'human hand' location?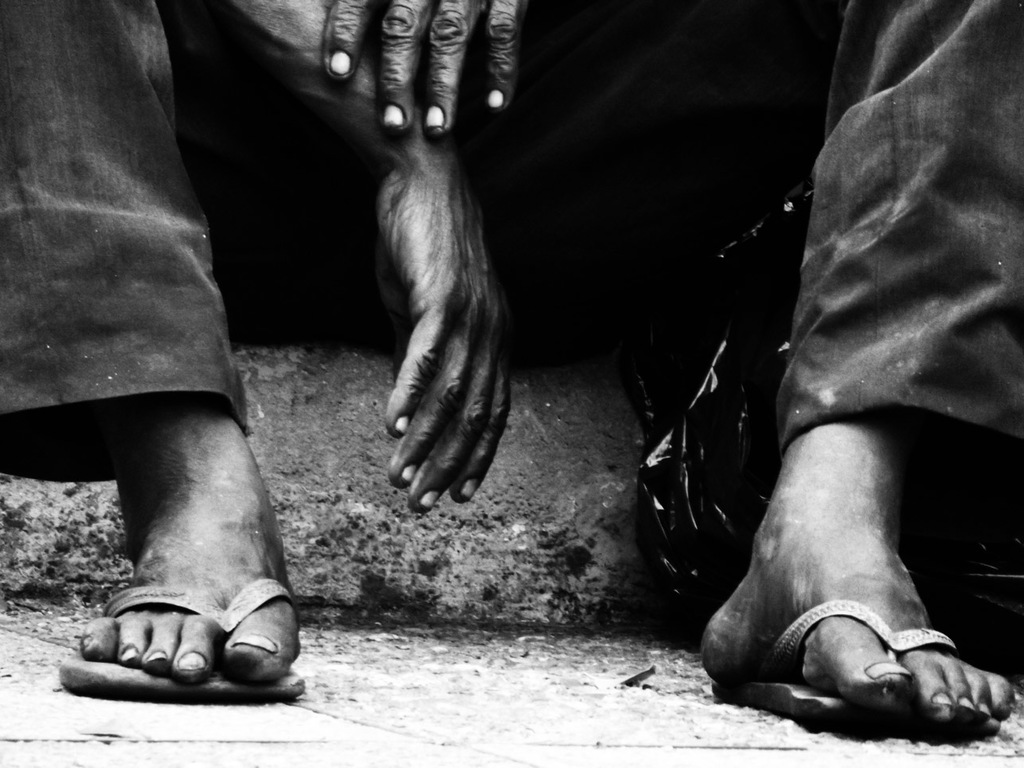
[x1=320, y1=0, x2=532, y2=138]
